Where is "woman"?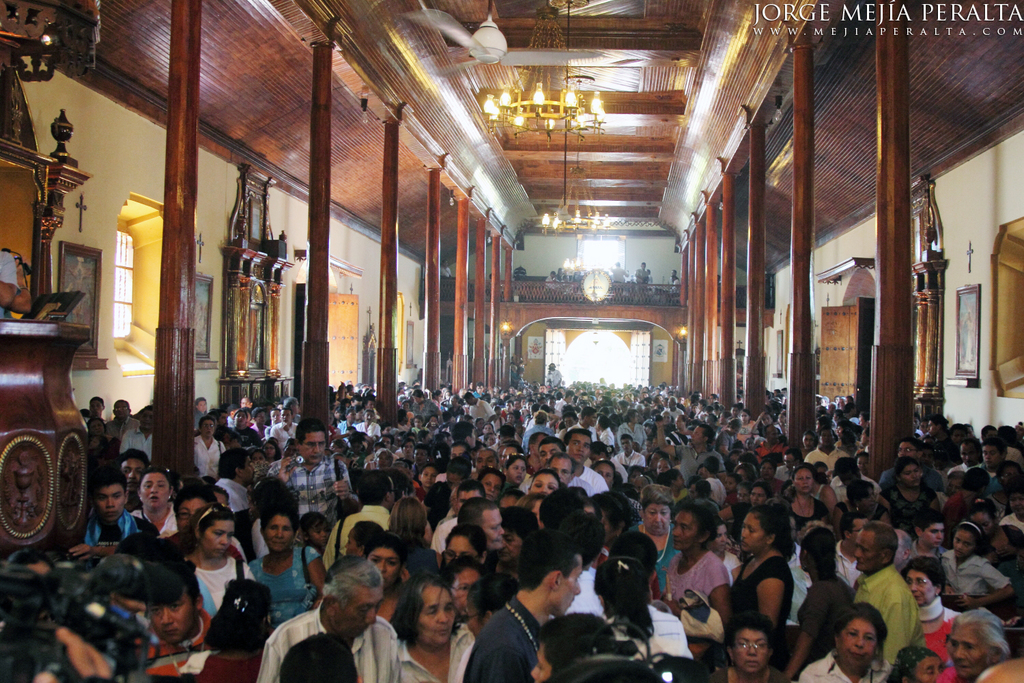
locate(517, 490, 546, 528).
